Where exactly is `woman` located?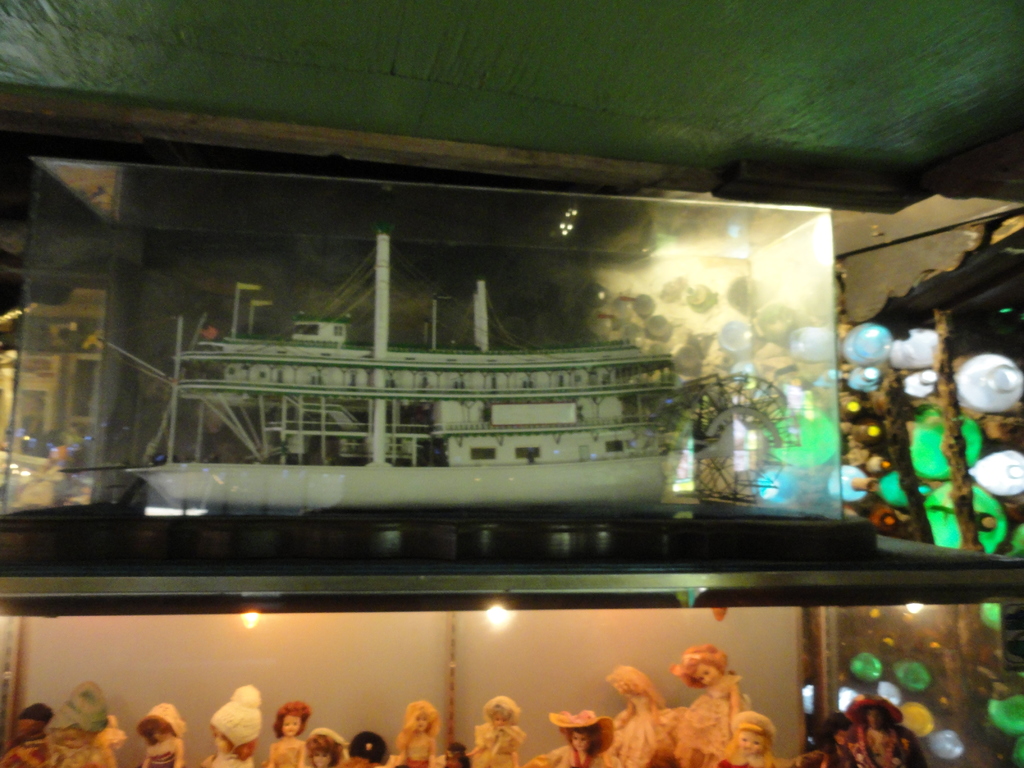
Its bounding box is (140, 705, 188, 767).
